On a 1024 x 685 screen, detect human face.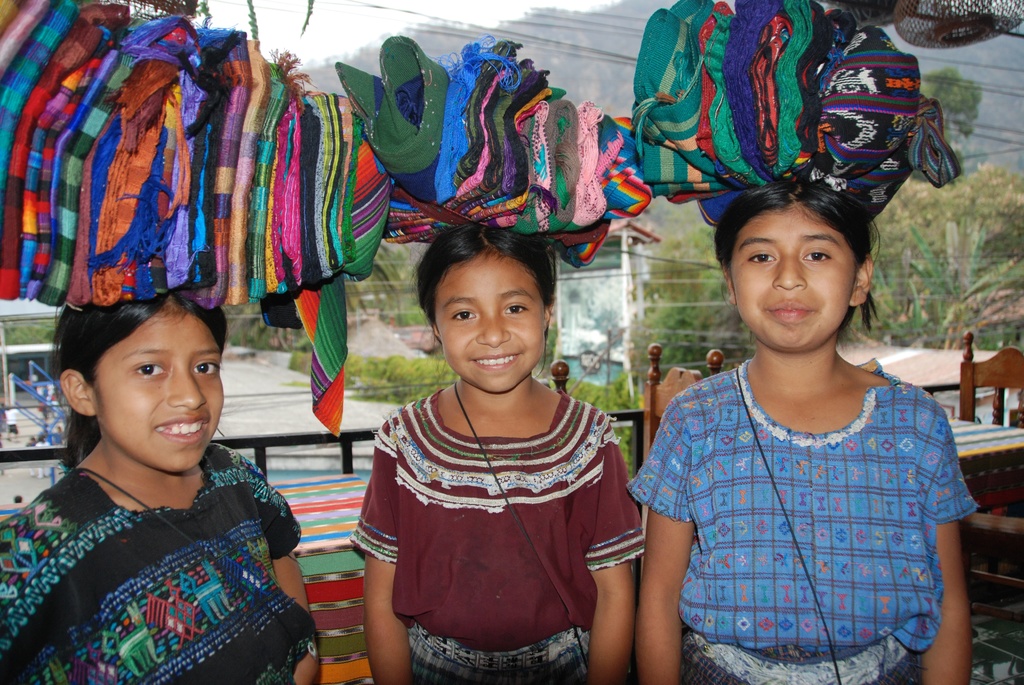
pyautogui.locateOnScreen(726, 204, 852, 352).
